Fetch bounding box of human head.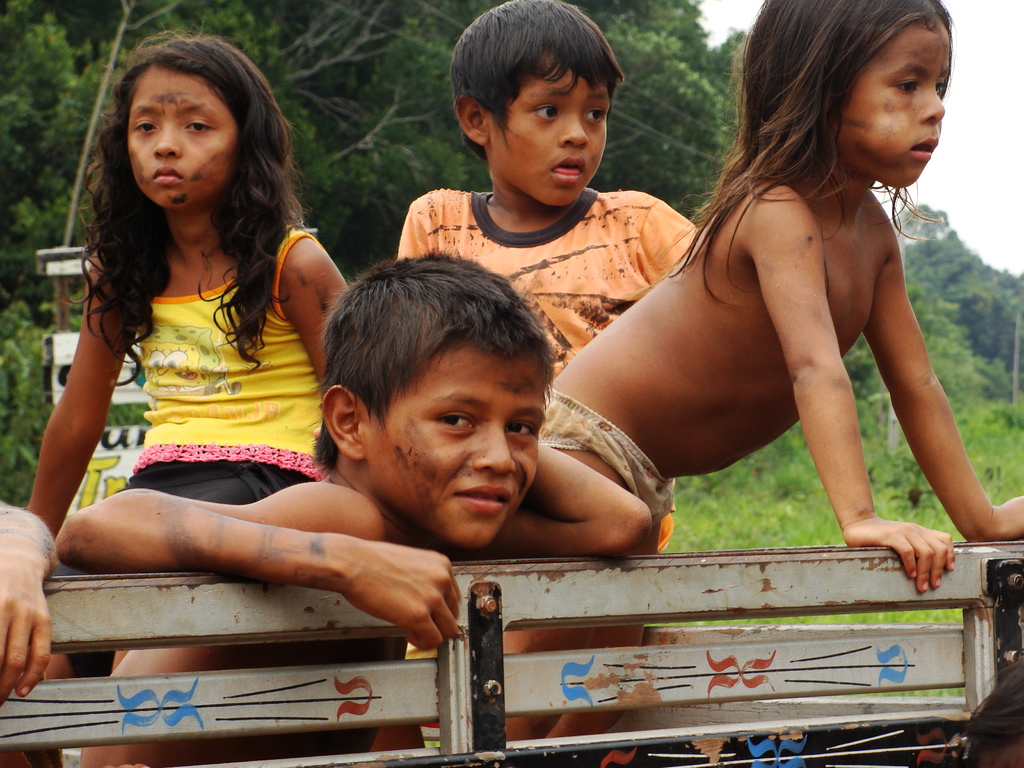
Bbox: bbox(445, 0, 625, 205).
